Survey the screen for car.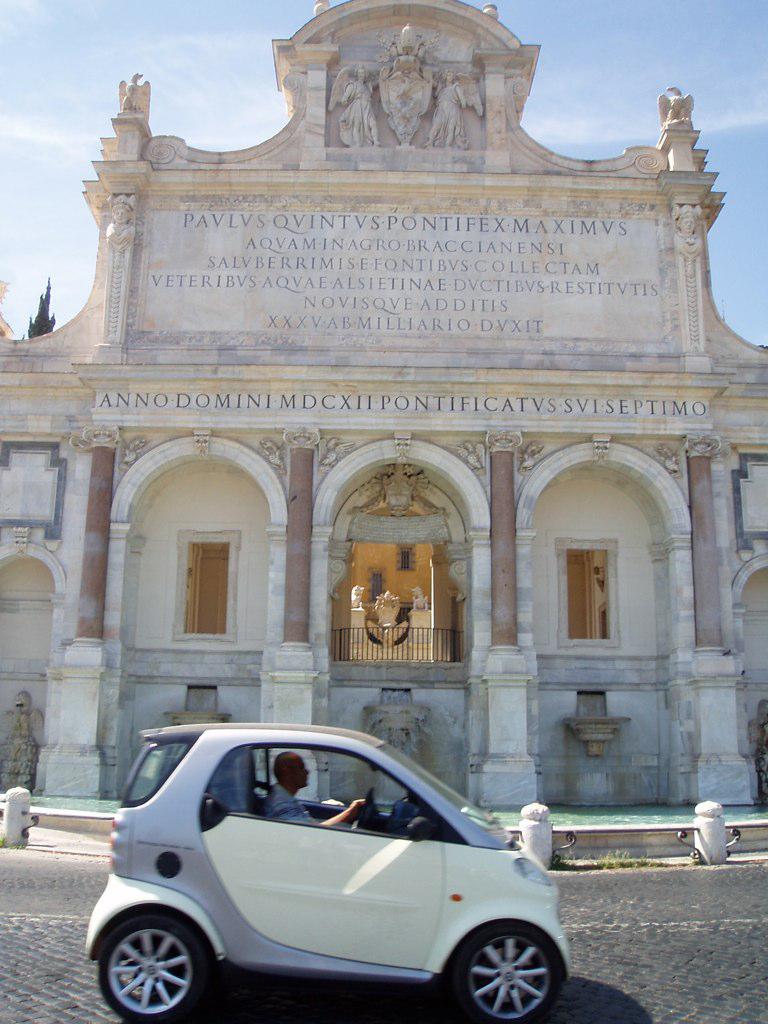
Survey found: 82/724/569/1023.
